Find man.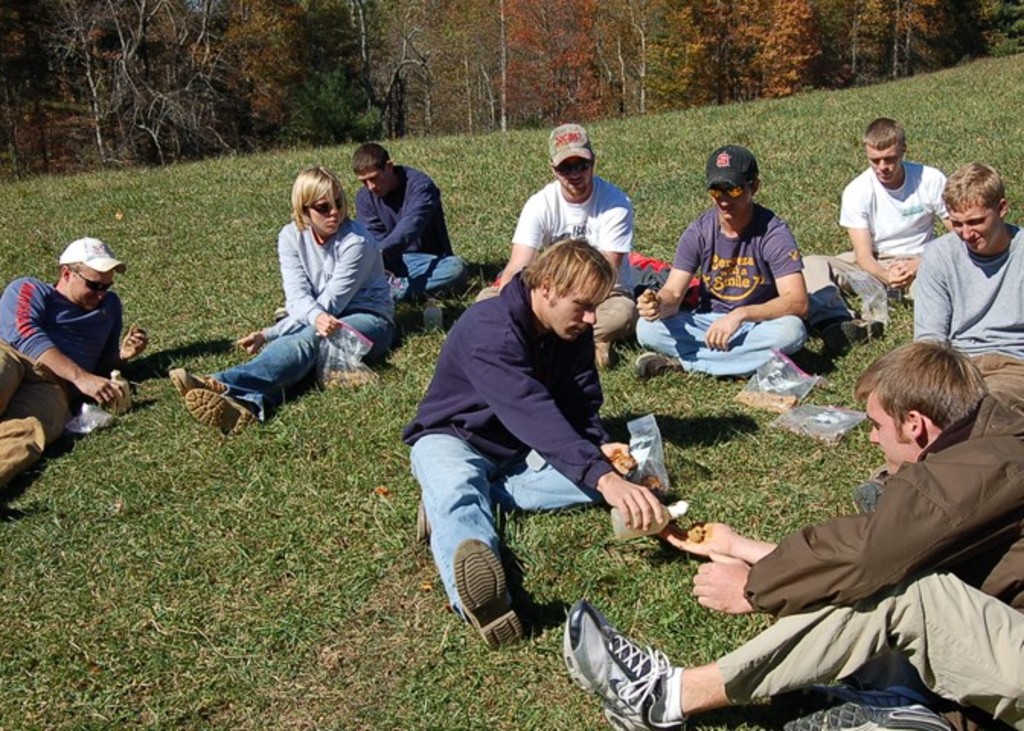
region(459, 116, 642, 385).
